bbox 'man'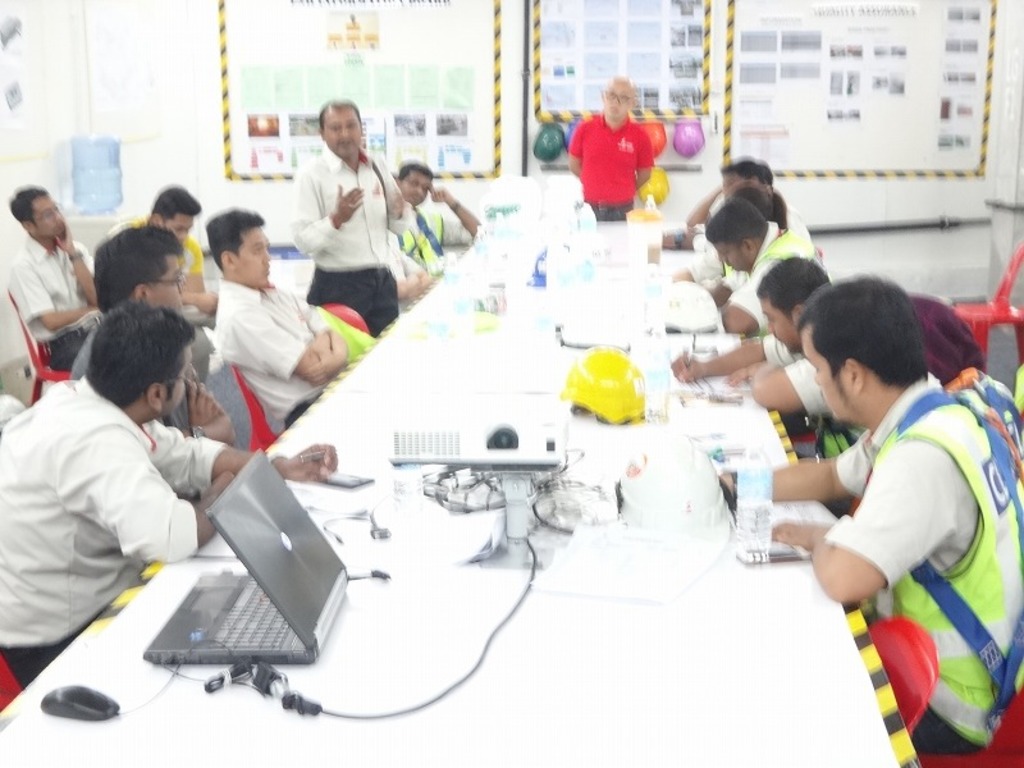
bbox=[0, 302, 339, 699]
